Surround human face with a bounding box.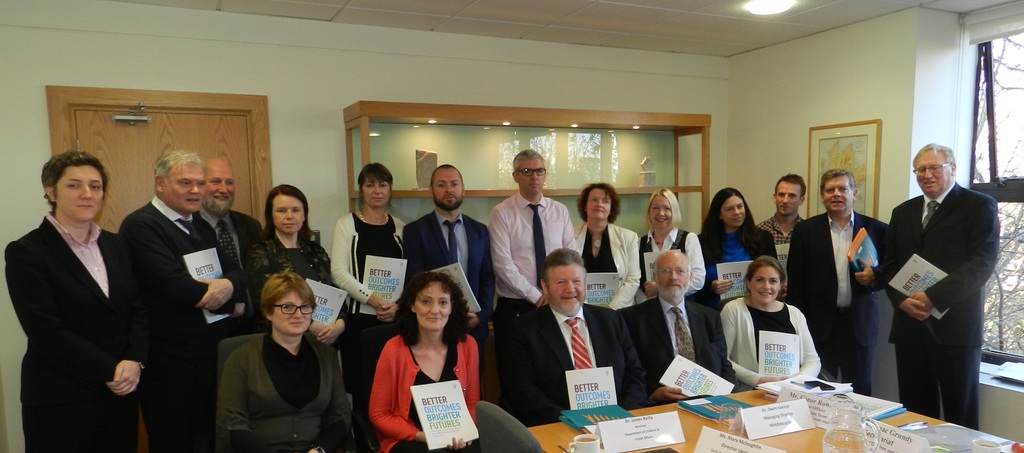
left=56, top=168, right=104, bottom=221.
